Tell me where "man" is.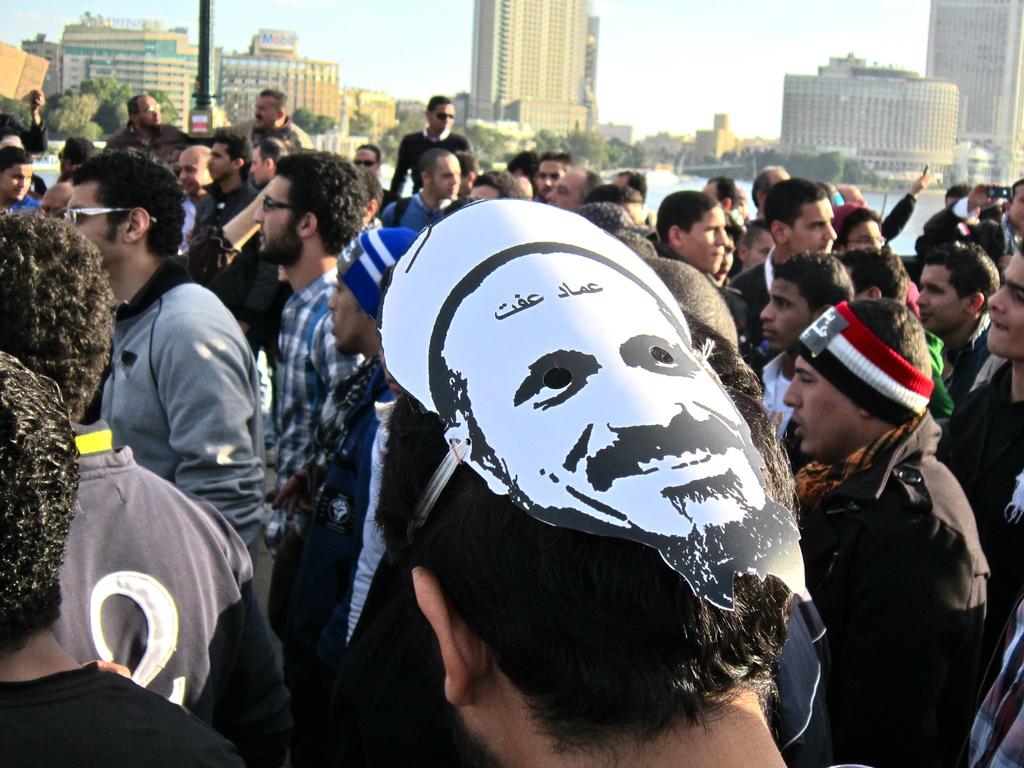
"man" is at (x1=389, y1=100, x2=479, y2=193).
